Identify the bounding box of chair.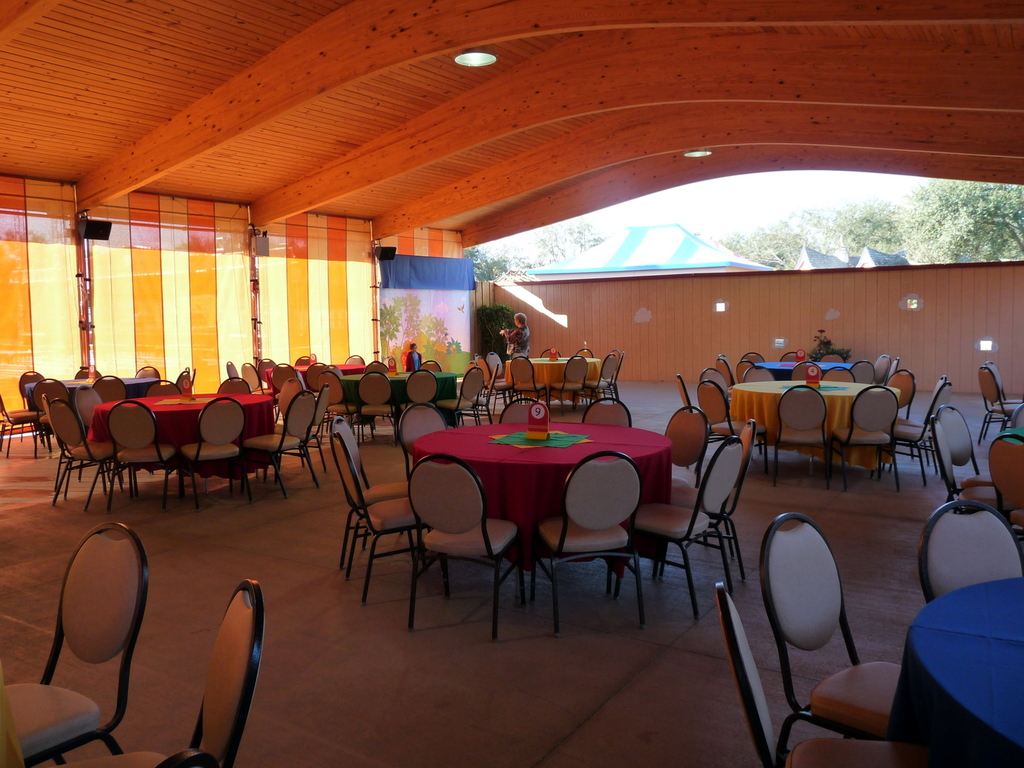
pyautogui.locateOnScreen(301, 362, 333, 383).
